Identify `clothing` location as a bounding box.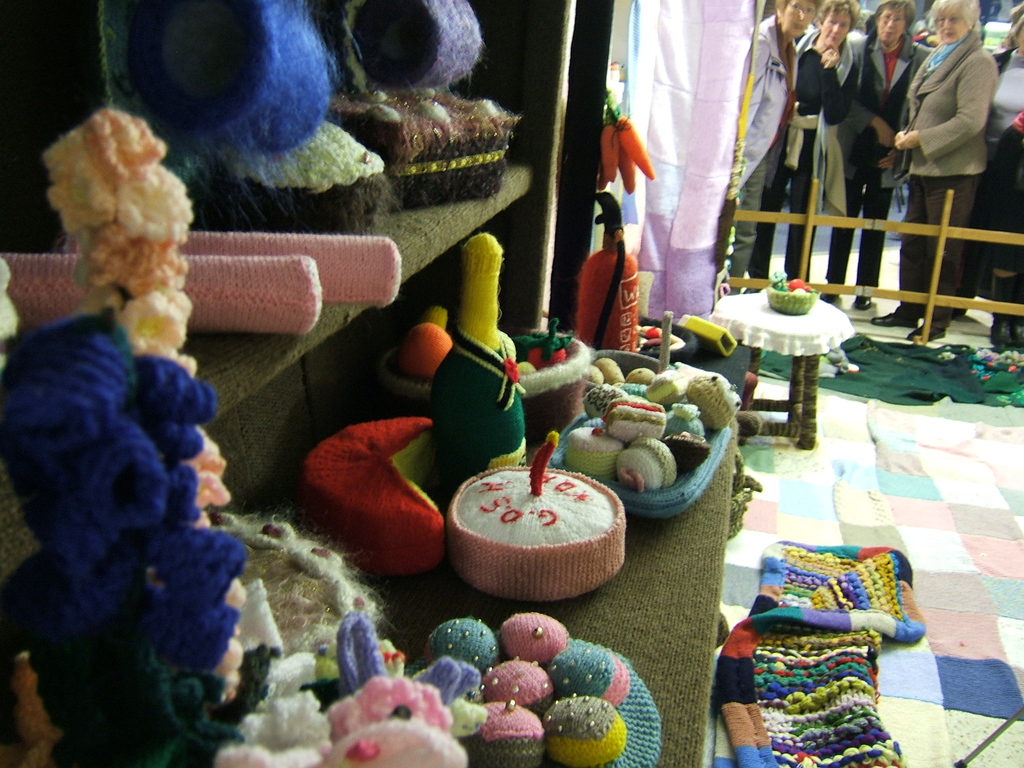
region(842, 27, 937, 285).
